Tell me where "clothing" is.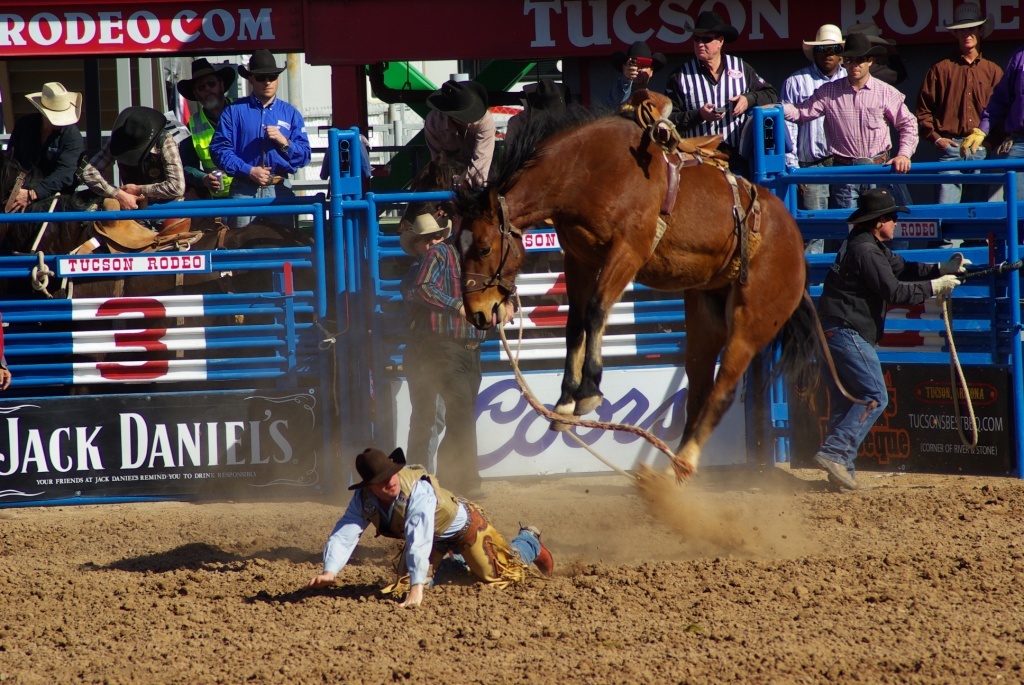
"clothing" is at (x1=0, y1=321, x2=13, y2=377).
